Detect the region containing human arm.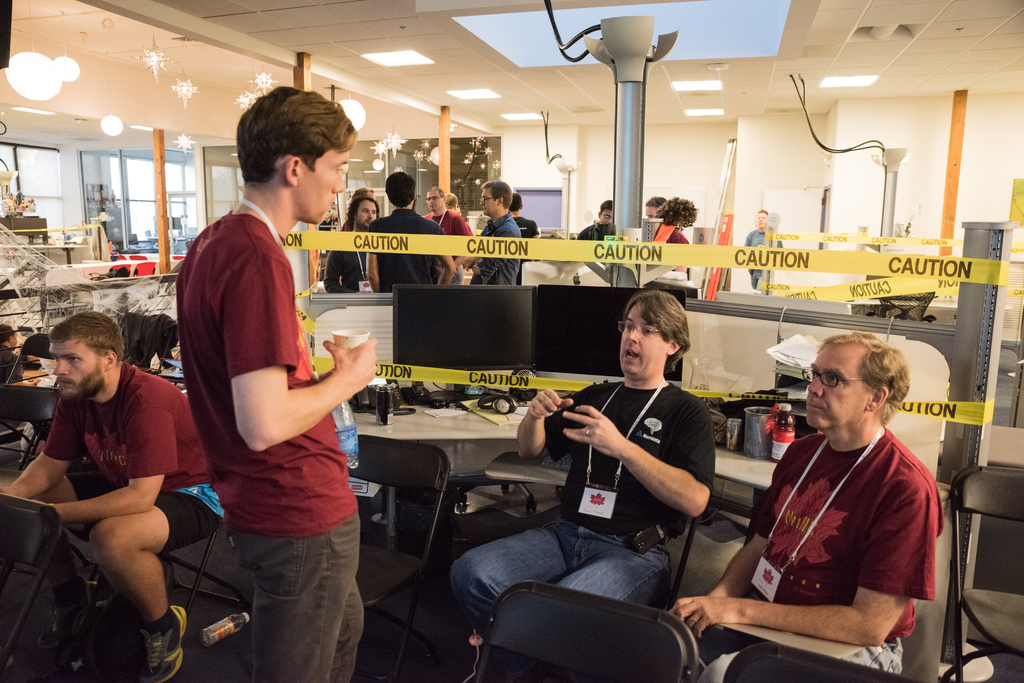
518/378/581/456.
